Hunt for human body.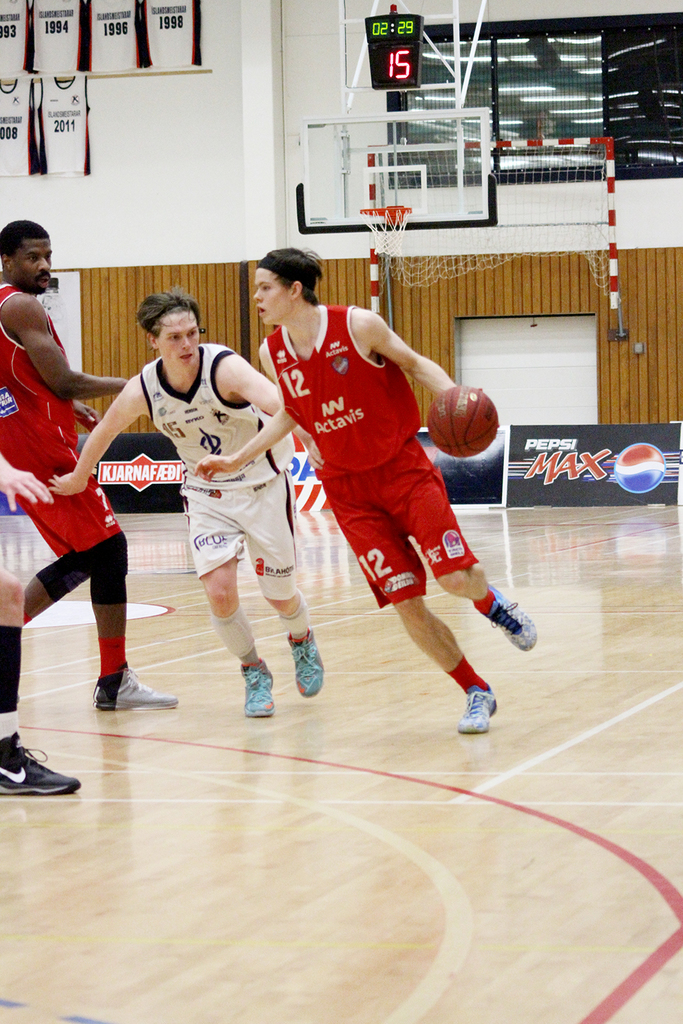
Hunted down at bbox=[50, 291, 341, 722].
